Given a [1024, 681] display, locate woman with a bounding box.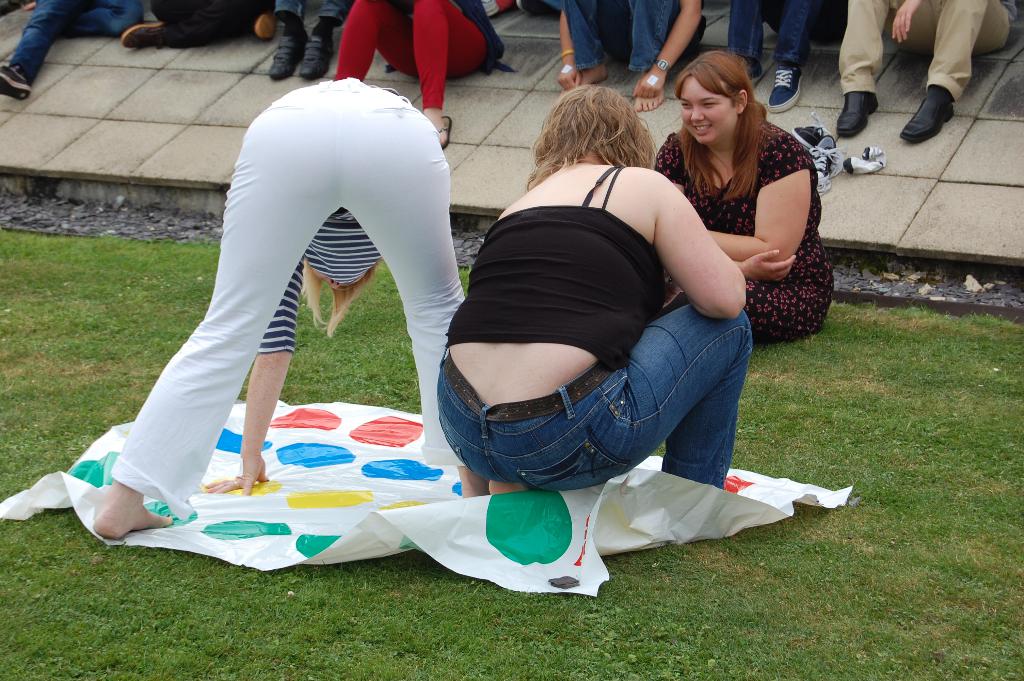
Located: select_region(90, 78, 462, 539).
